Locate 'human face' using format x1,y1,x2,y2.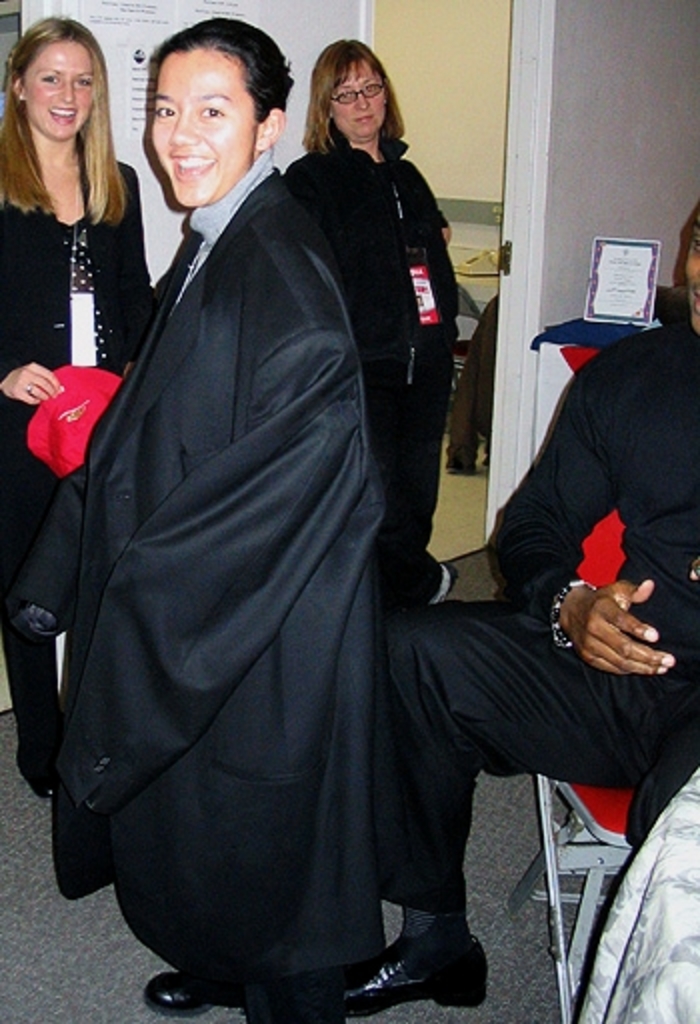
680,232,698,320.
